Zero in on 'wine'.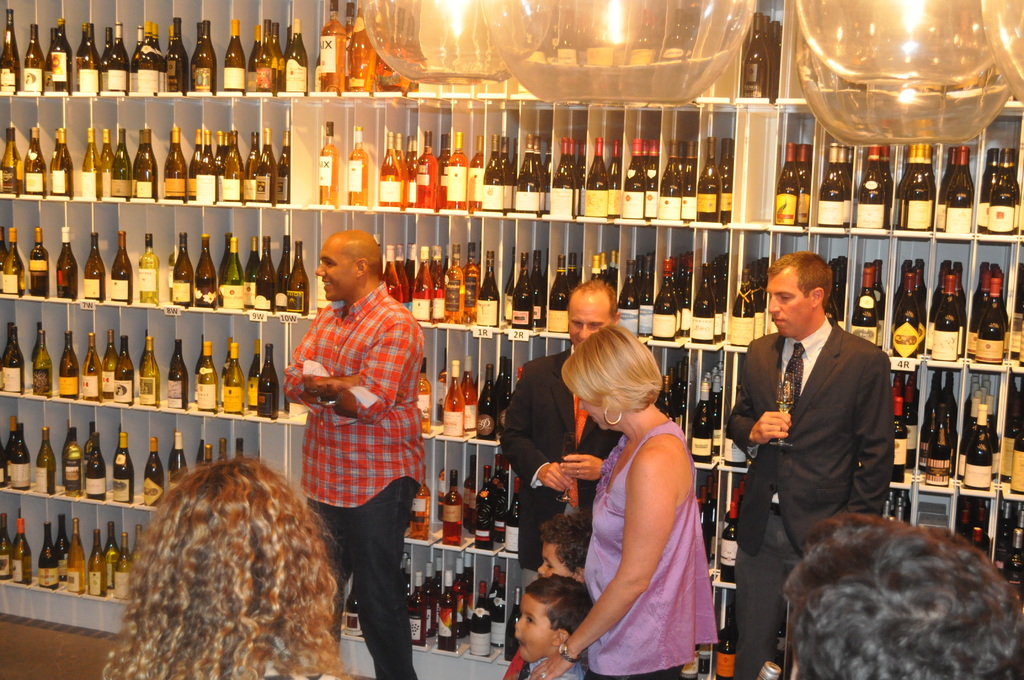
Zeroed in: bbox(177, 233, 195, 304).
